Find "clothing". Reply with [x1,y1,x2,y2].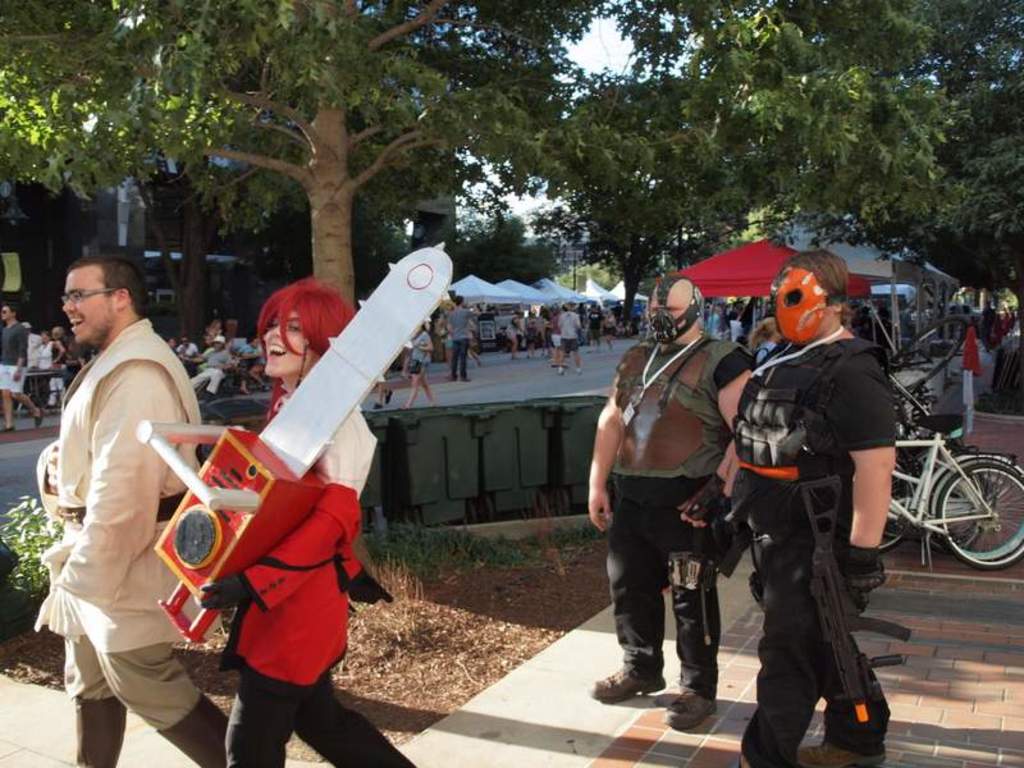
[722,332,902,758].
